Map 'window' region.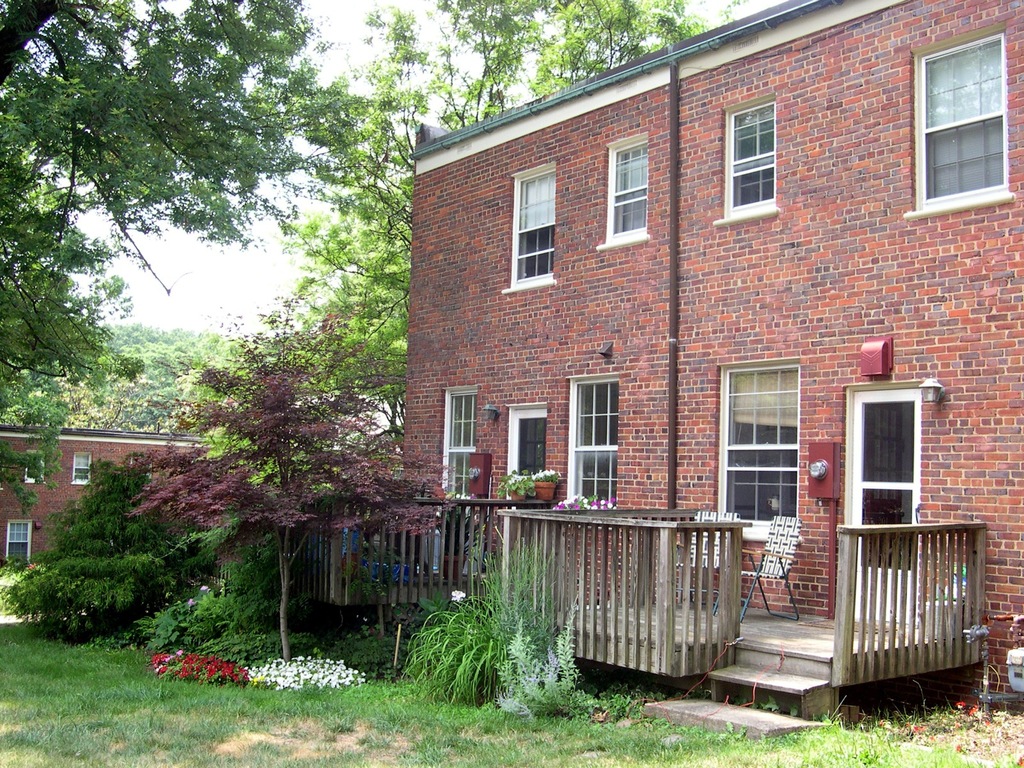
Mapped to 444/387/480/490.
